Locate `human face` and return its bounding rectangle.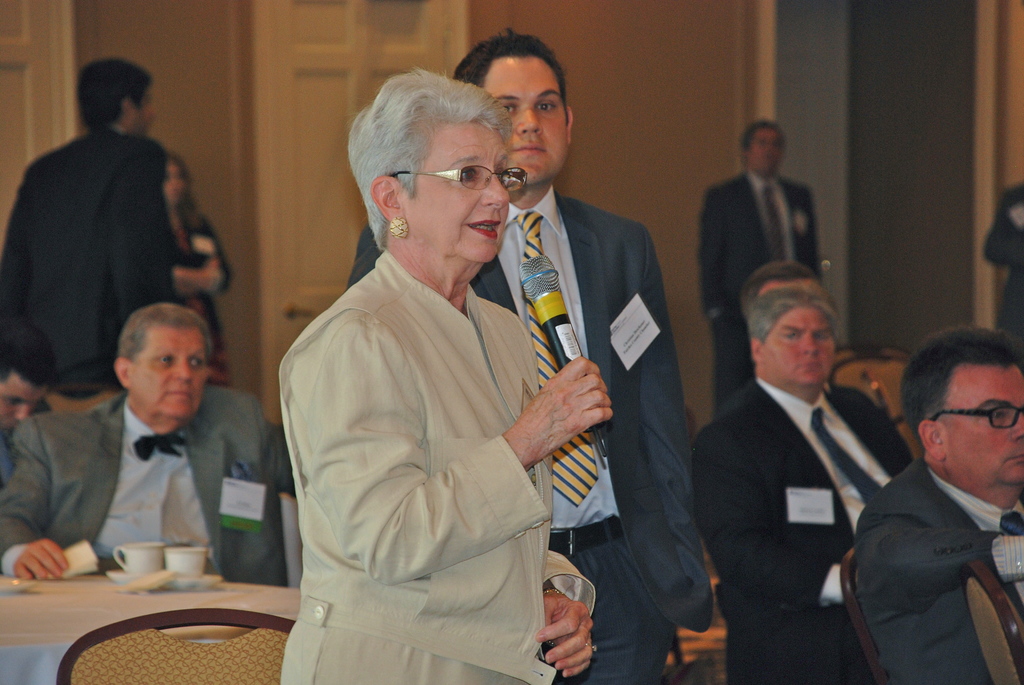
rect(133, 328, 206, 418).
